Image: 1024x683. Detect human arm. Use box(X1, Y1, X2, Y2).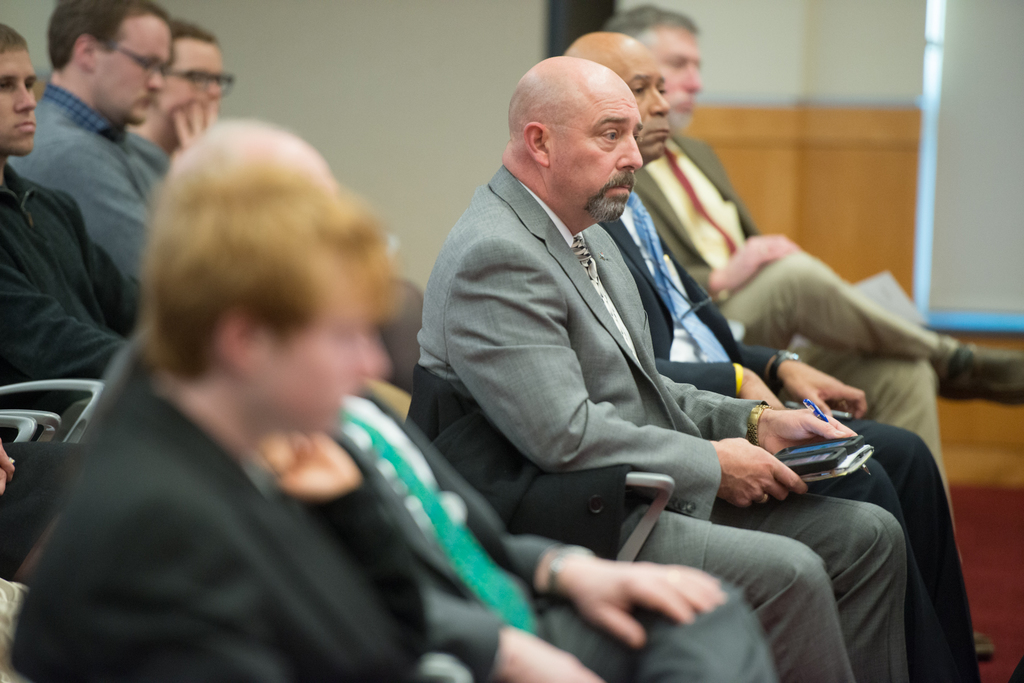
box(740, 341, 866, 421).
